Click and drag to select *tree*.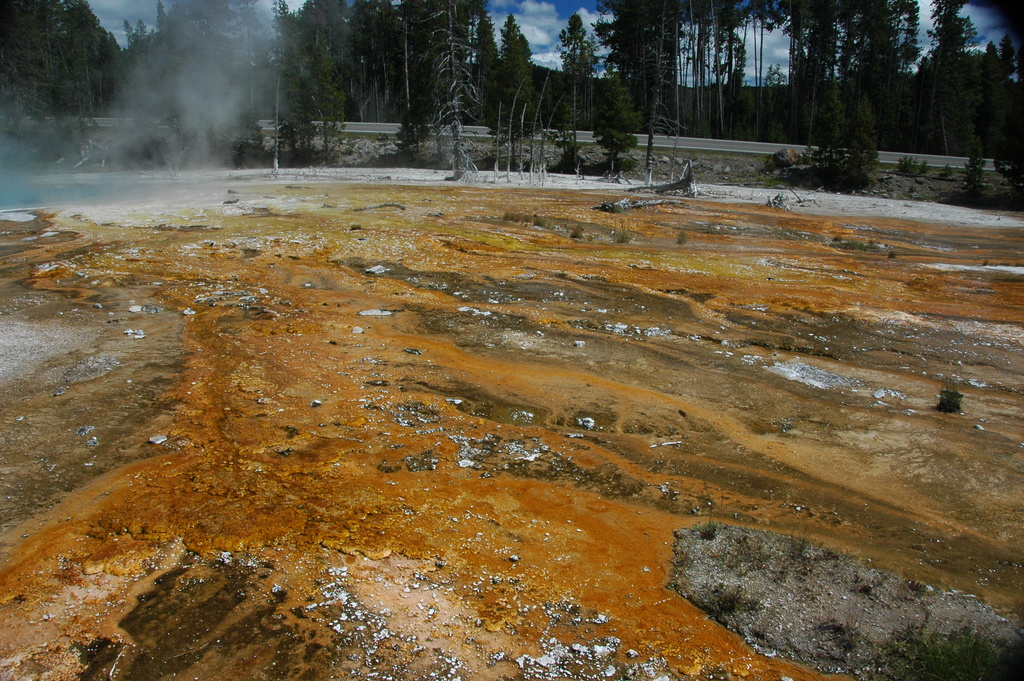
Selection: locate(488, 13, 545, 142).
